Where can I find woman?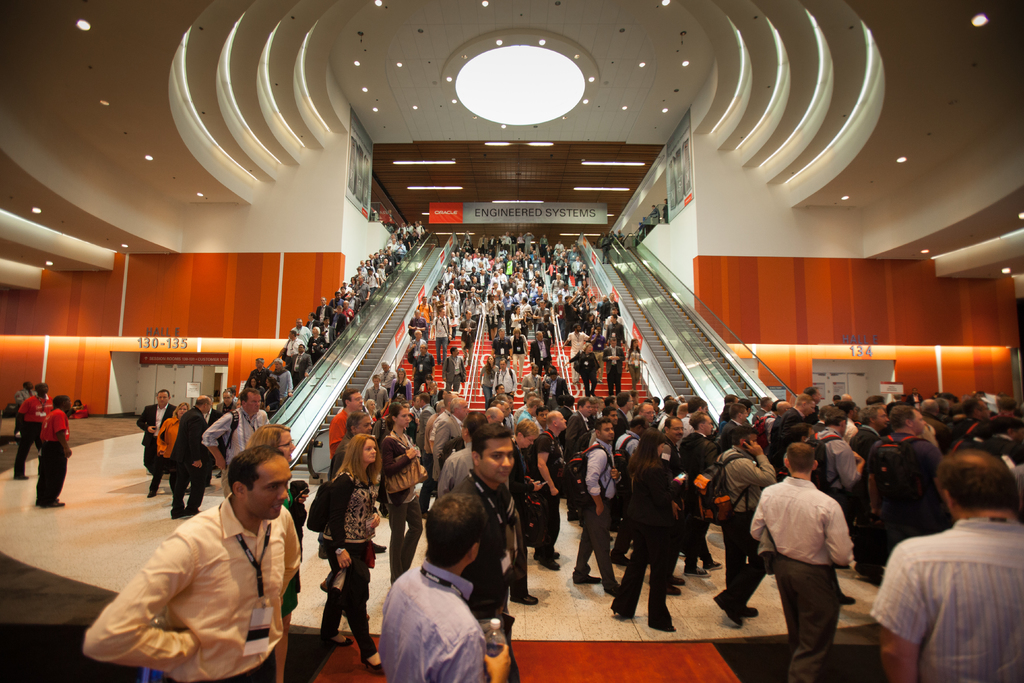
You can find it at (156,402,193,505).
